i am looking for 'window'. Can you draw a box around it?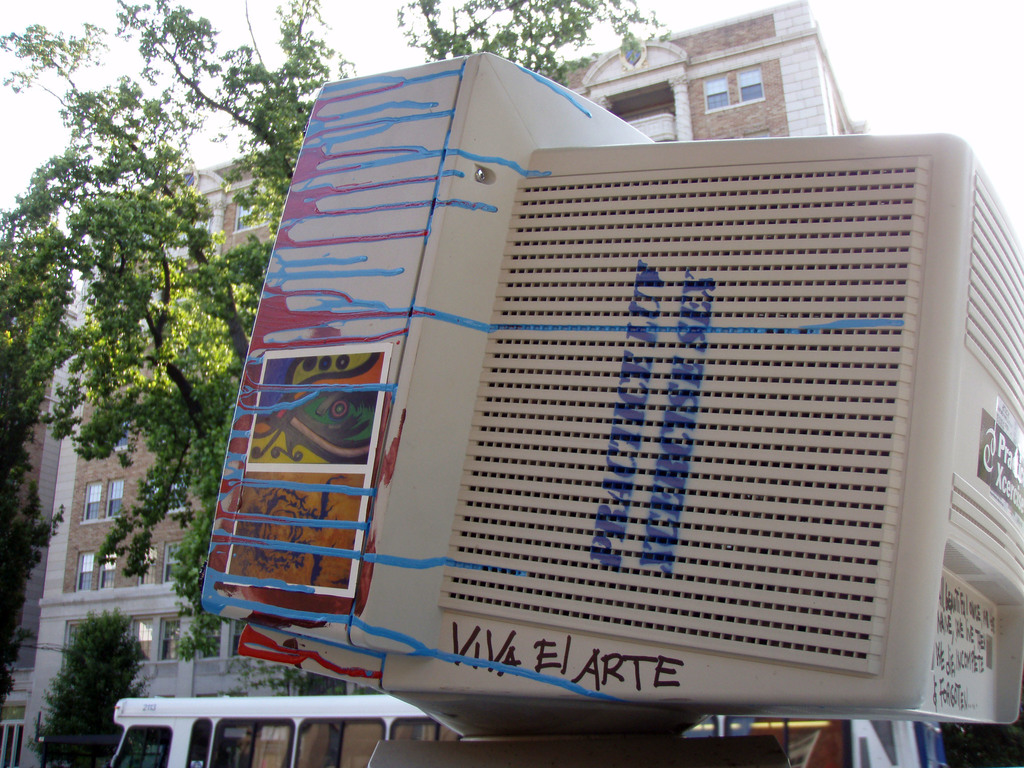
Sure, the bounding box is {"x1": 109, "y1": 475, "x2": 125, "y2": 517}.
